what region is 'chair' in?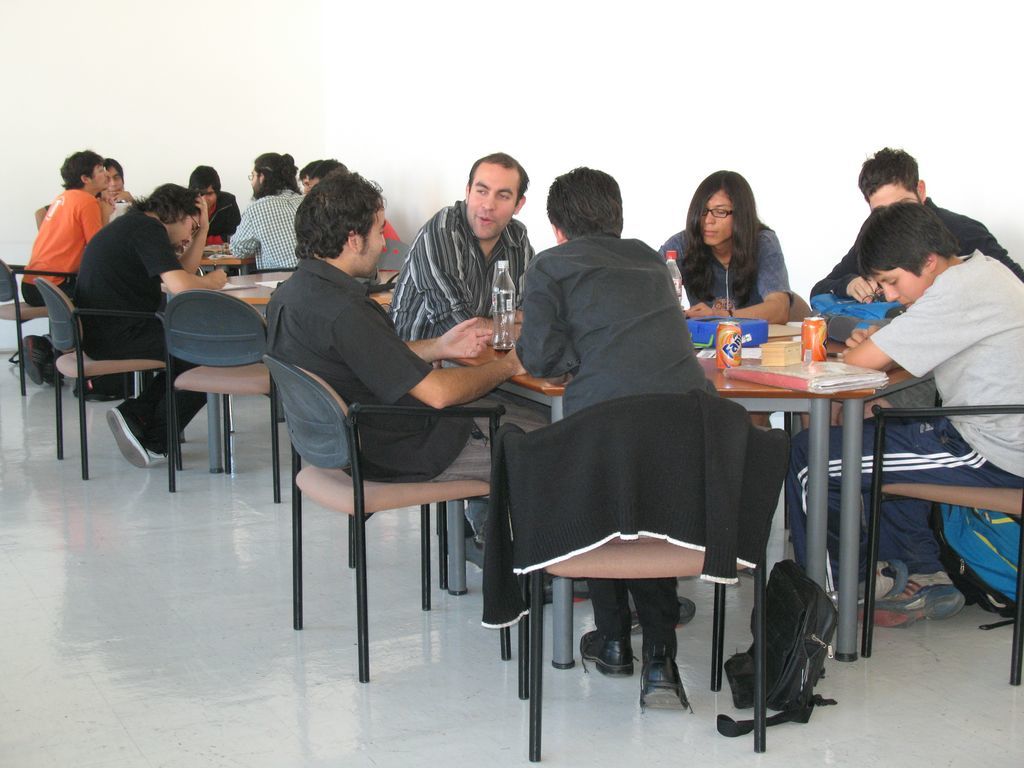
[738,289,810,529].
